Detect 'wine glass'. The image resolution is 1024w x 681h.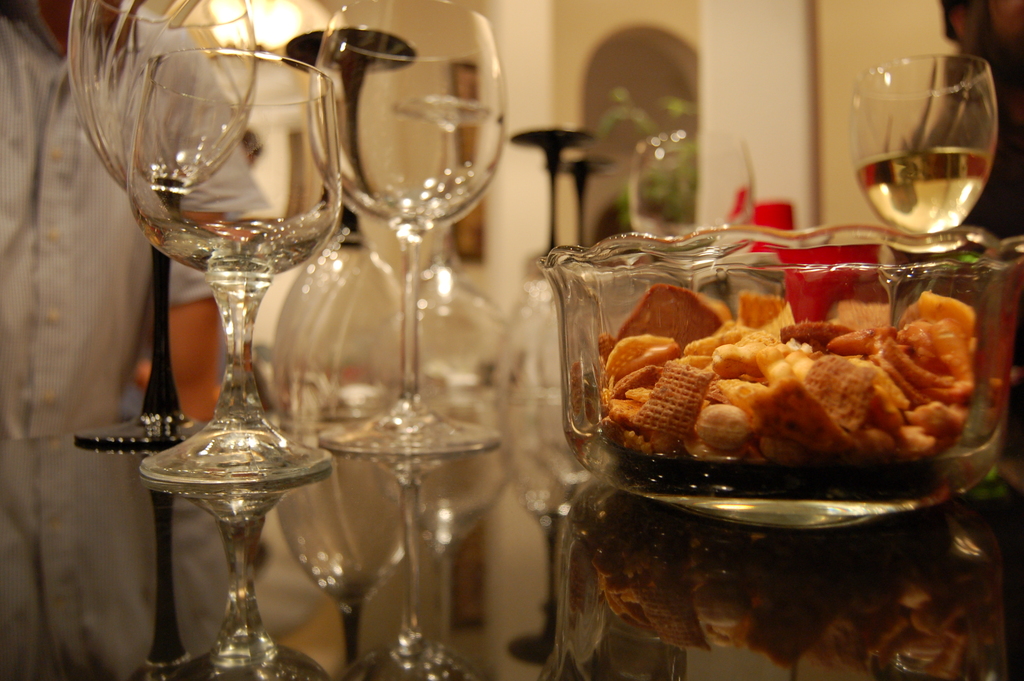
BBox(627, 130, 753, 278).
